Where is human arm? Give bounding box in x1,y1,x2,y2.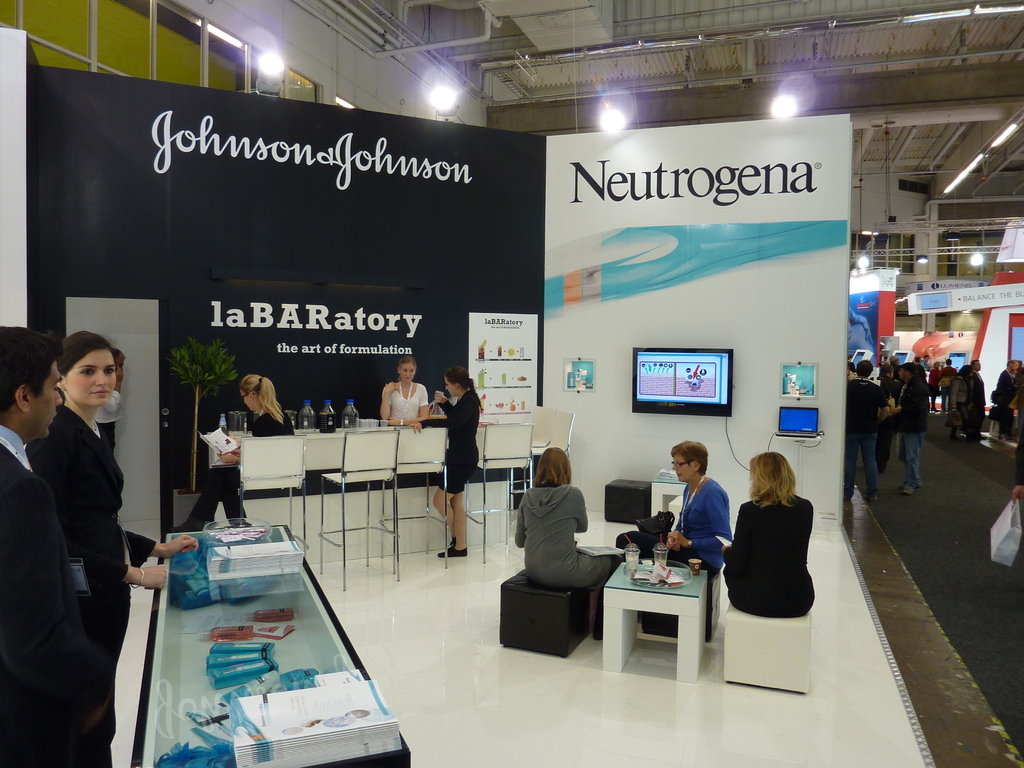
114,561,166,597.
